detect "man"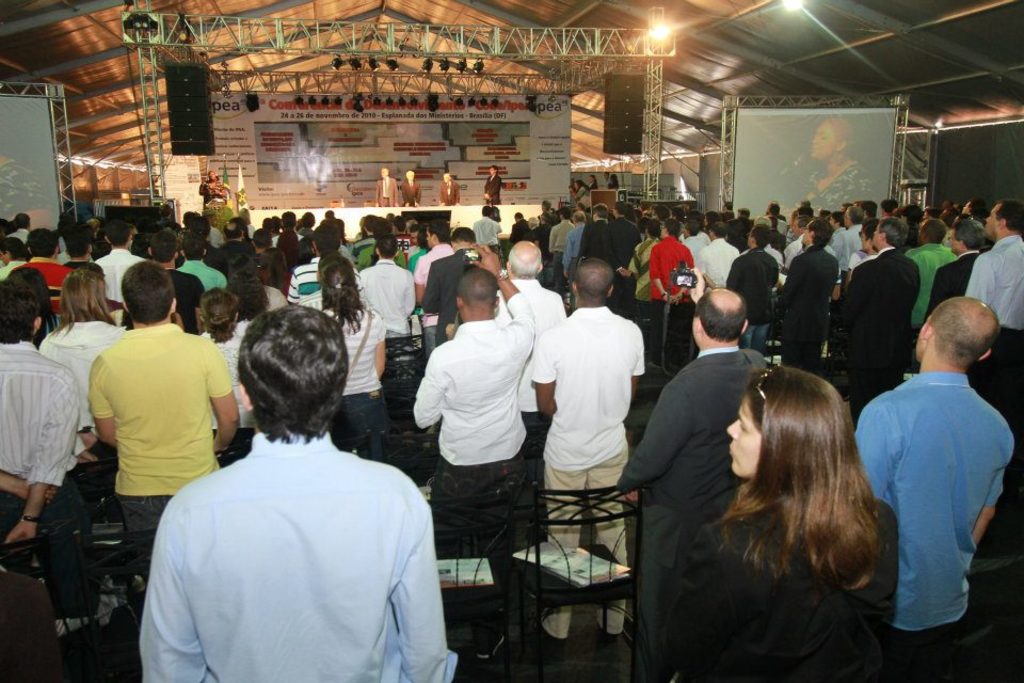
box(832, 298, 1022, 671)
